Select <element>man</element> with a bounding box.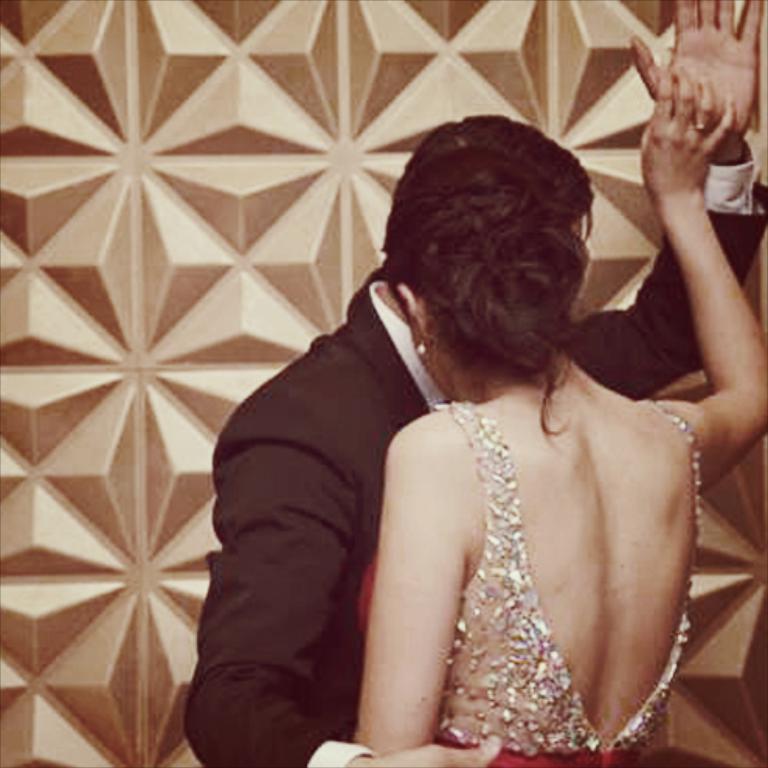
select_region(206, 95, 740, 767).
